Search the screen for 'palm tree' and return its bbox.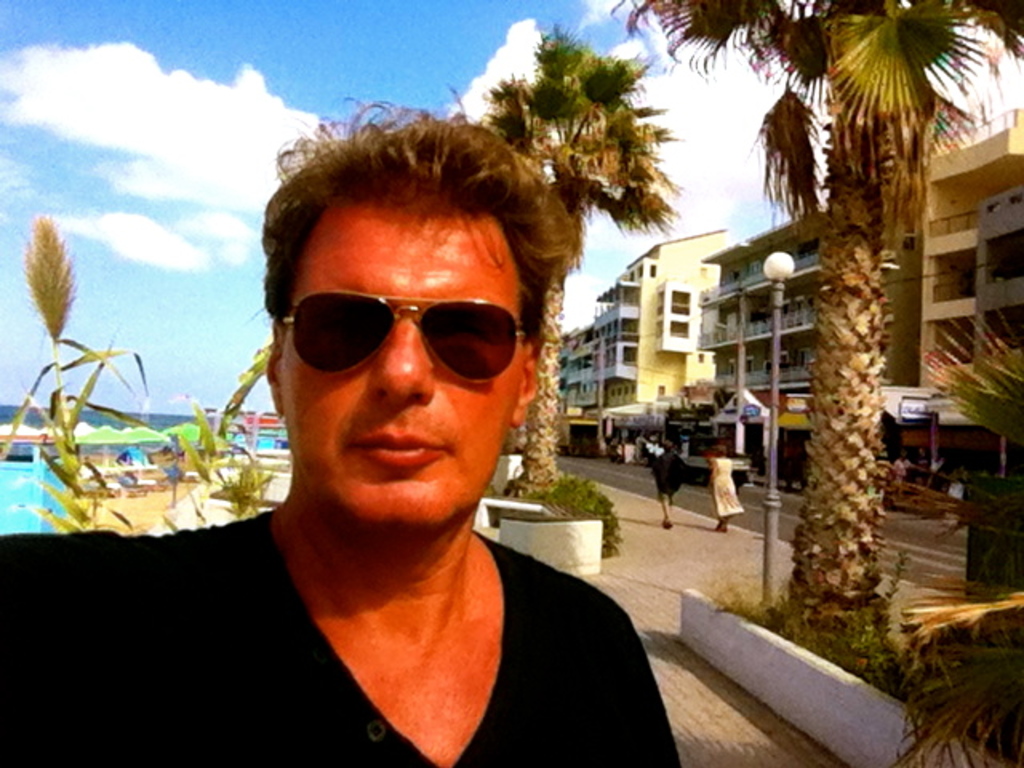
Found: [left=608, top=0, right=1022, bottom=634].
